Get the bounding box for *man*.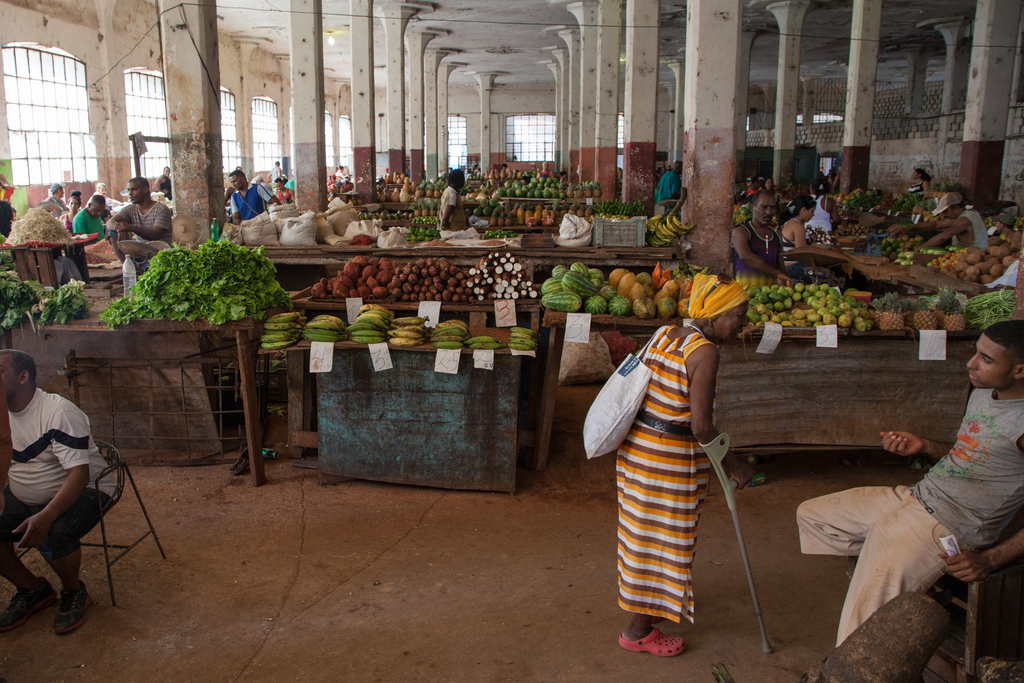
(726, 188, 796, 288).
